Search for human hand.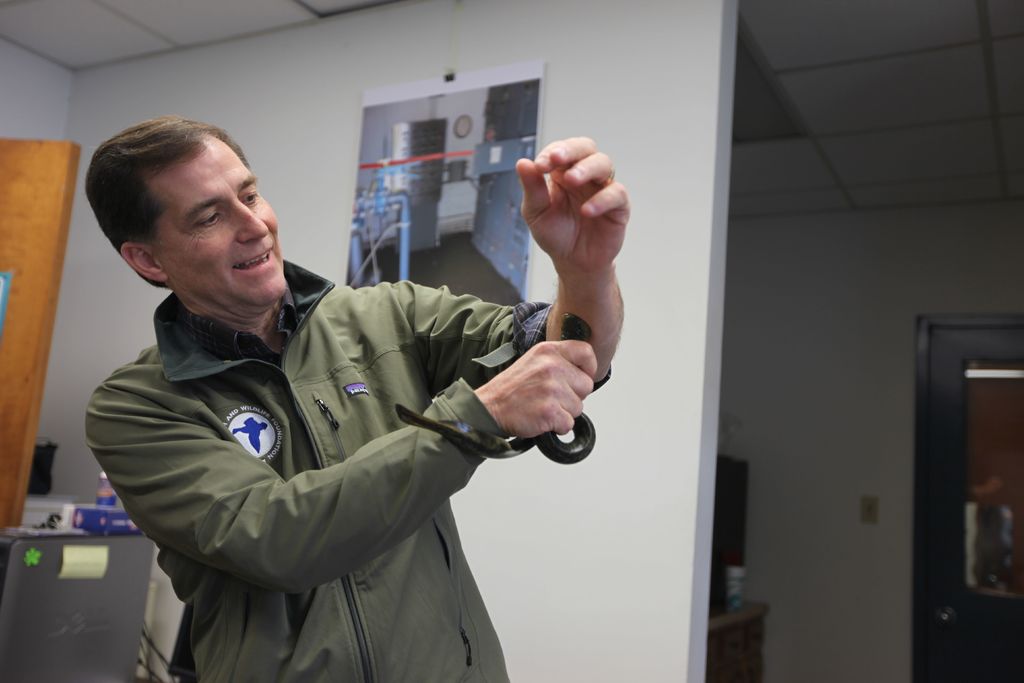
Found at bbox=(477, 339, 598, 443).
